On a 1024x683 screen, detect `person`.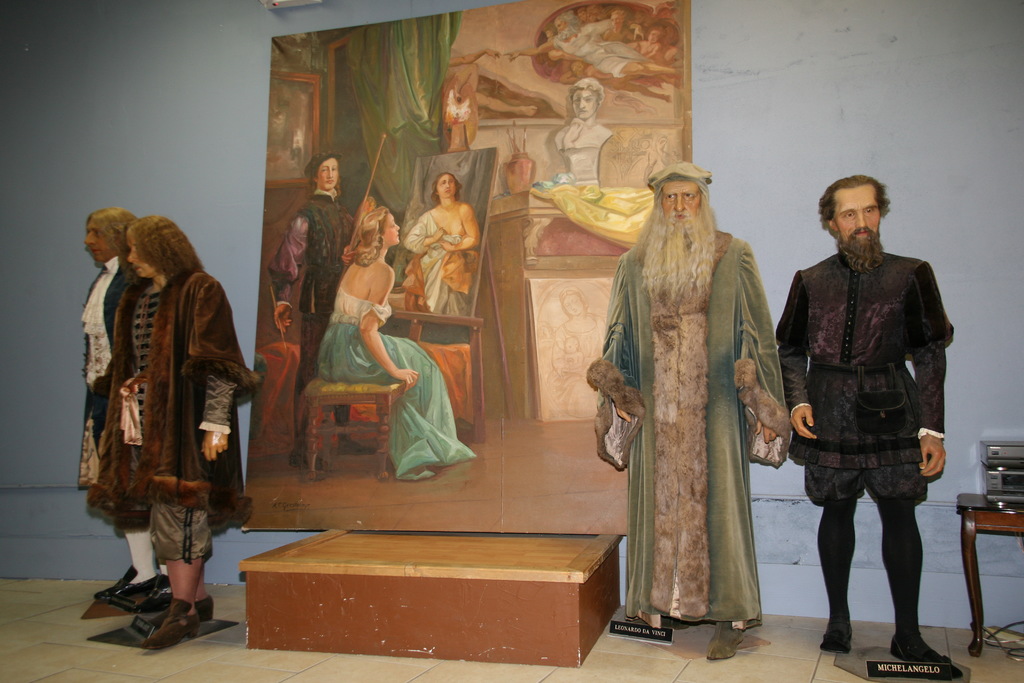
select_region(589, 160, 780, 641).
